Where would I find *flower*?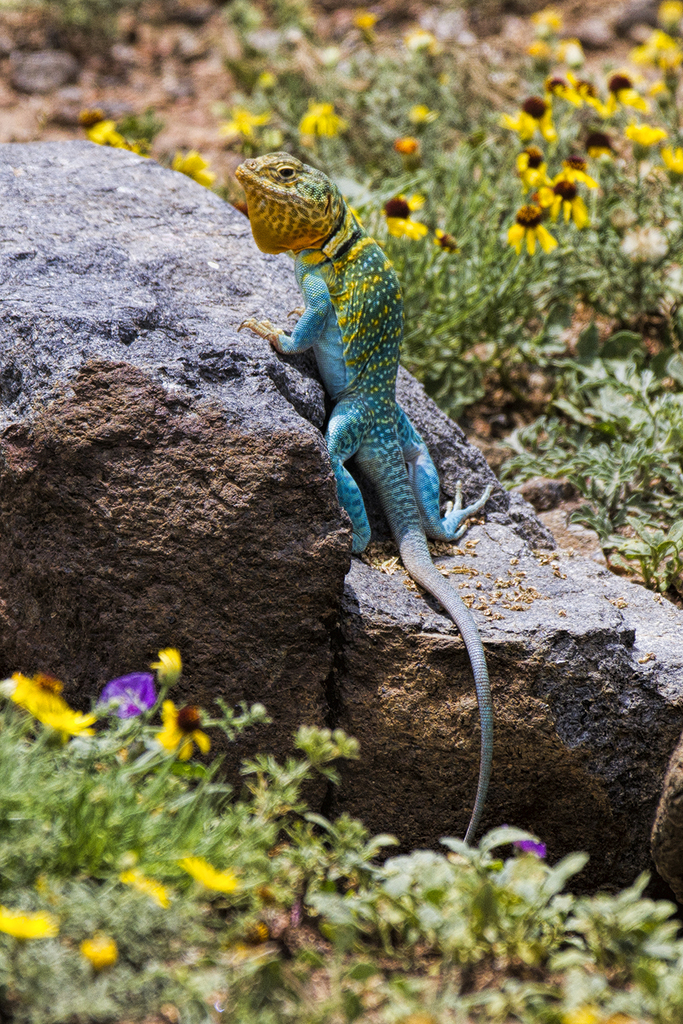
At Rect(97, 666, 150, 711).
